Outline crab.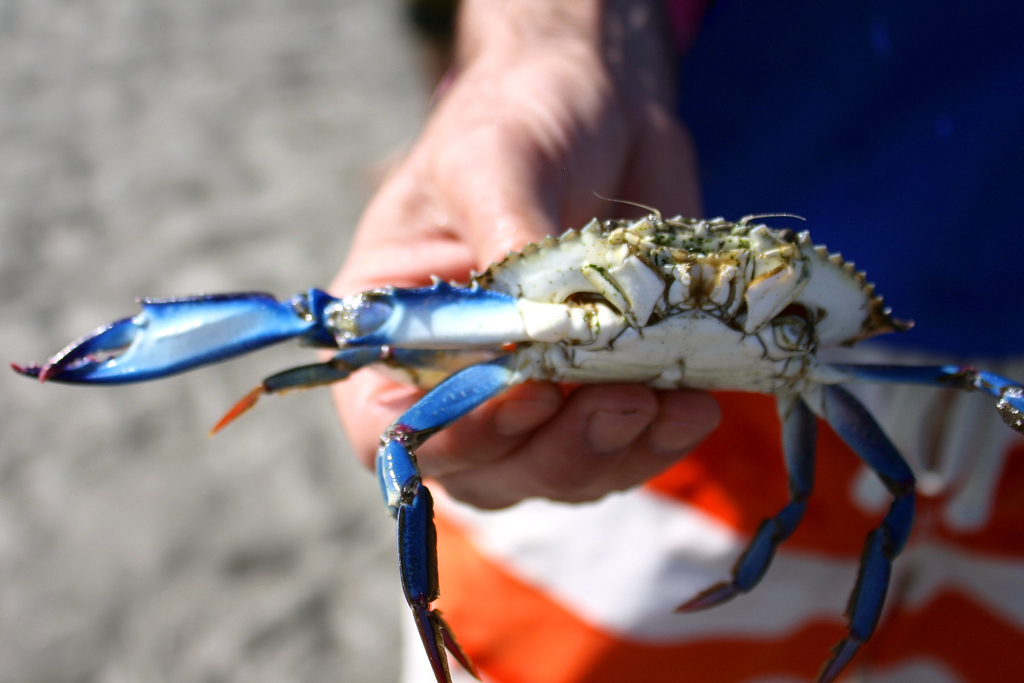
Outline: x1=16 y1=191 x2=1023 y2=682.
